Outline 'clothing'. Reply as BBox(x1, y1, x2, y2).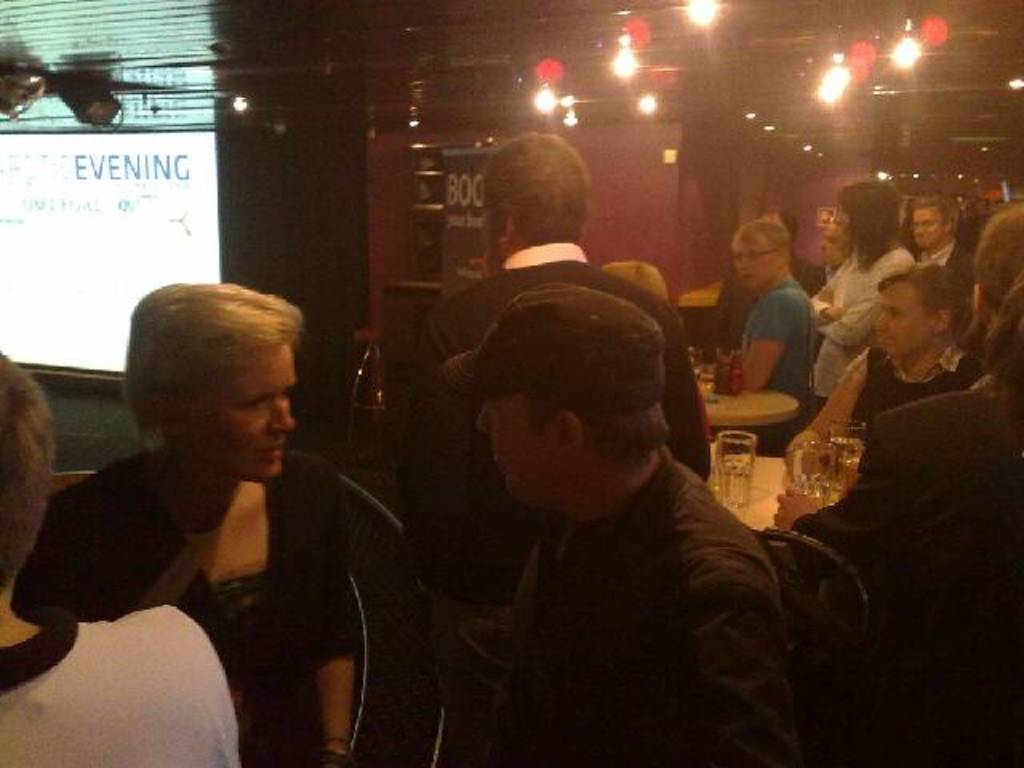
BBox(402, 242, 720, 766).
